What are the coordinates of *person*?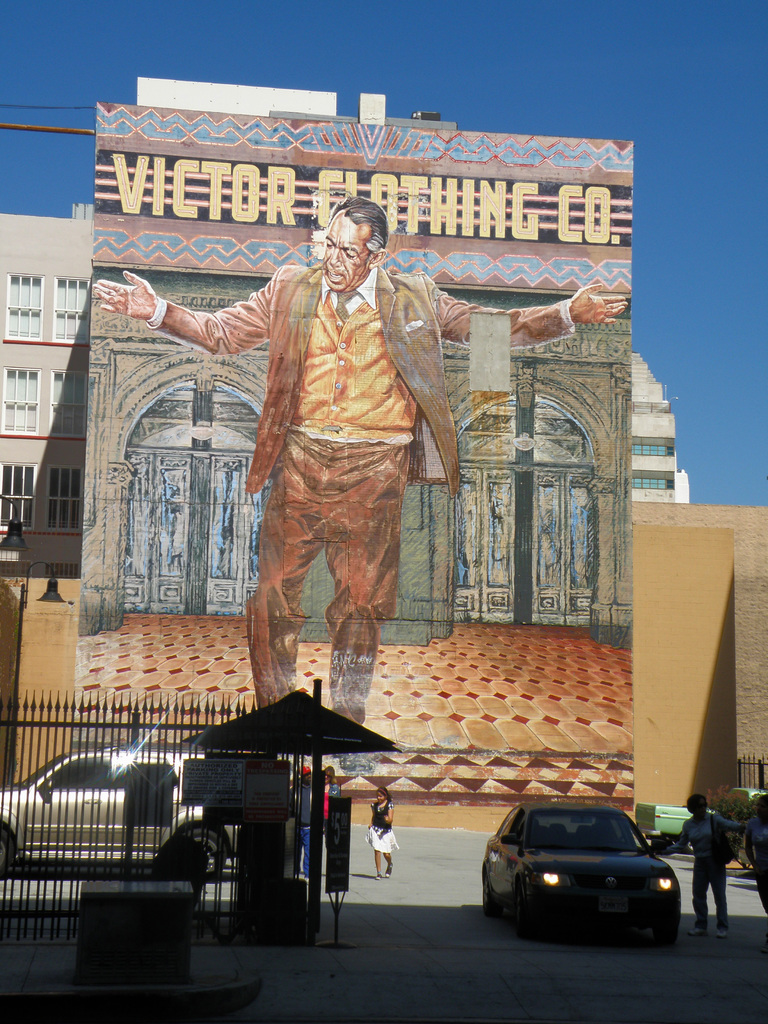
<region>321, 764, 339, 879</region>.
